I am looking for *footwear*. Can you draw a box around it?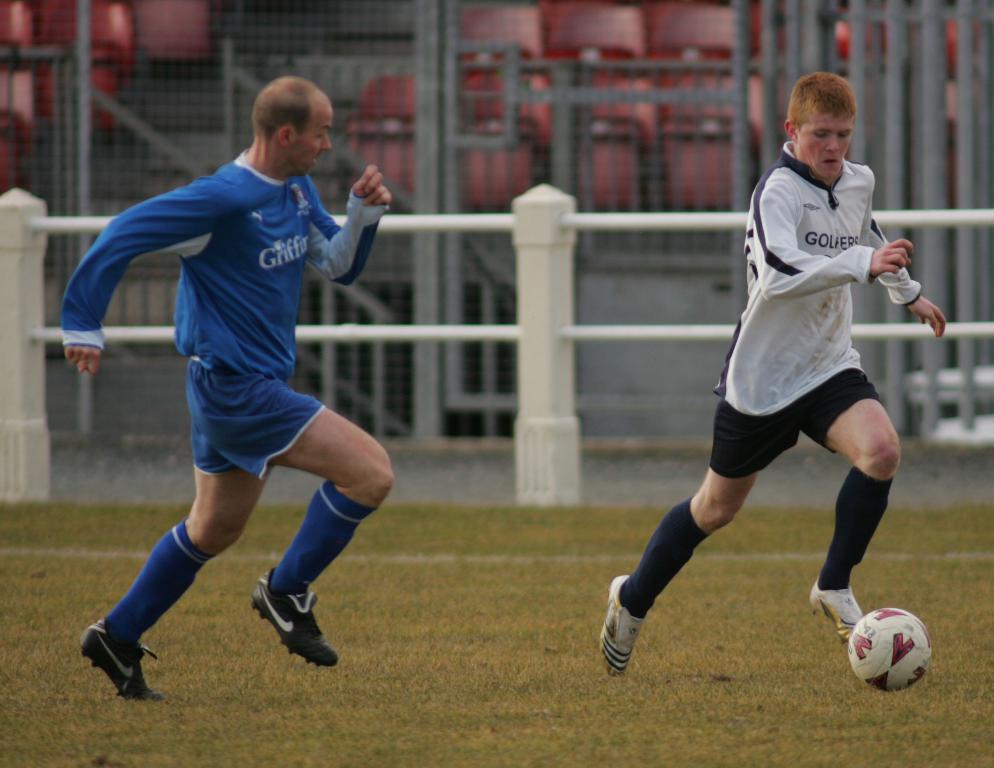
Sure, the bounding box is 241 572 334 675.
